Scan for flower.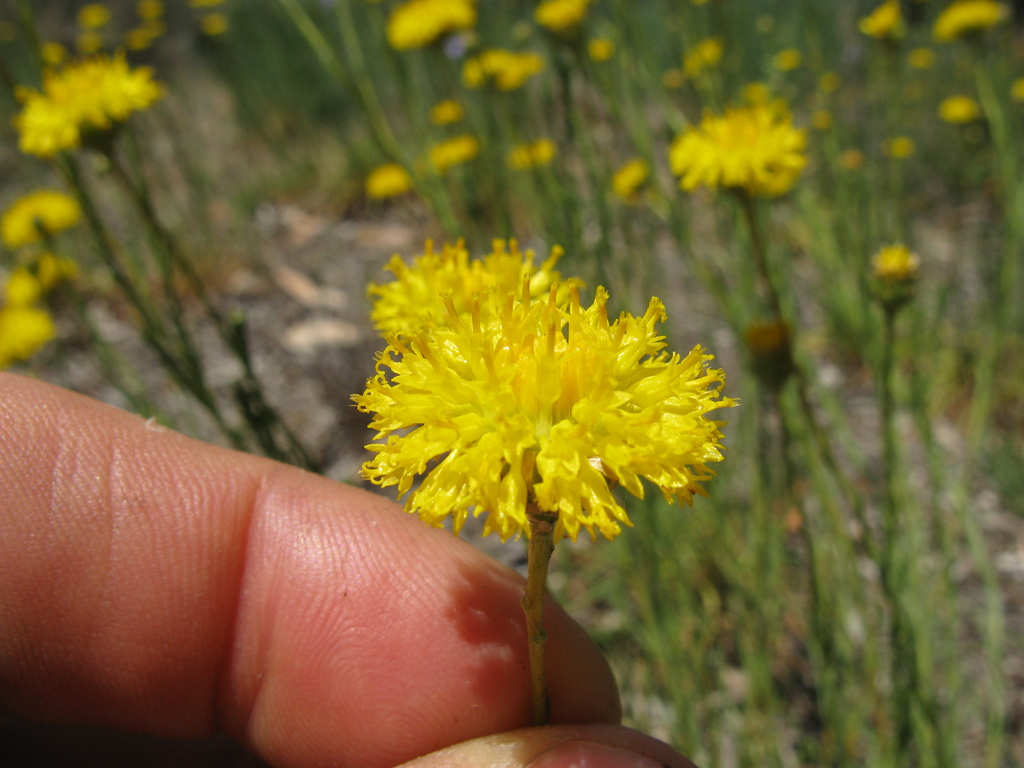
Scan result: box=[534, 0, 586, 40].
